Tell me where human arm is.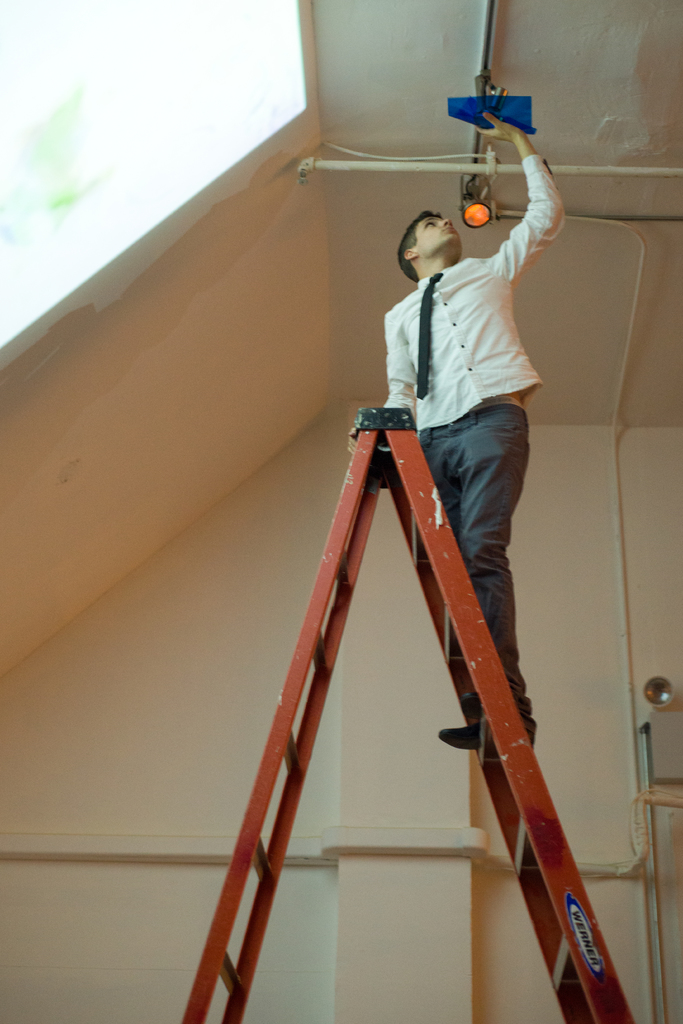
human arm is at [x1=469, y1=128, x2=577, y2=305].
